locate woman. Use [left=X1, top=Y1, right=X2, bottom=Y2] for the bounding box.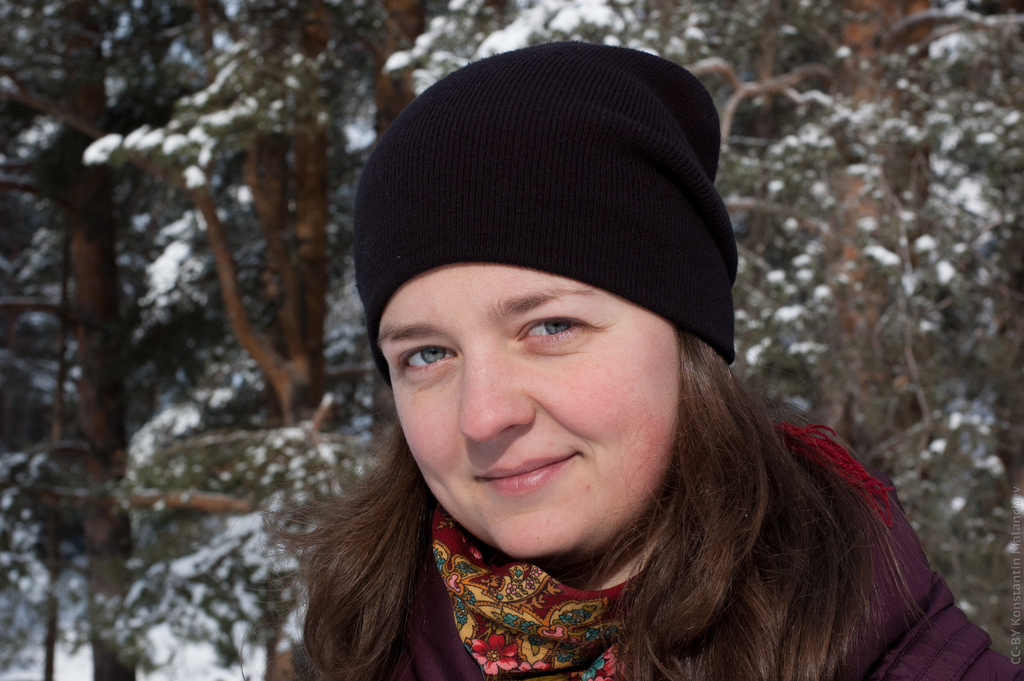
[left=279, top=34, right=1014, bottom=680].
